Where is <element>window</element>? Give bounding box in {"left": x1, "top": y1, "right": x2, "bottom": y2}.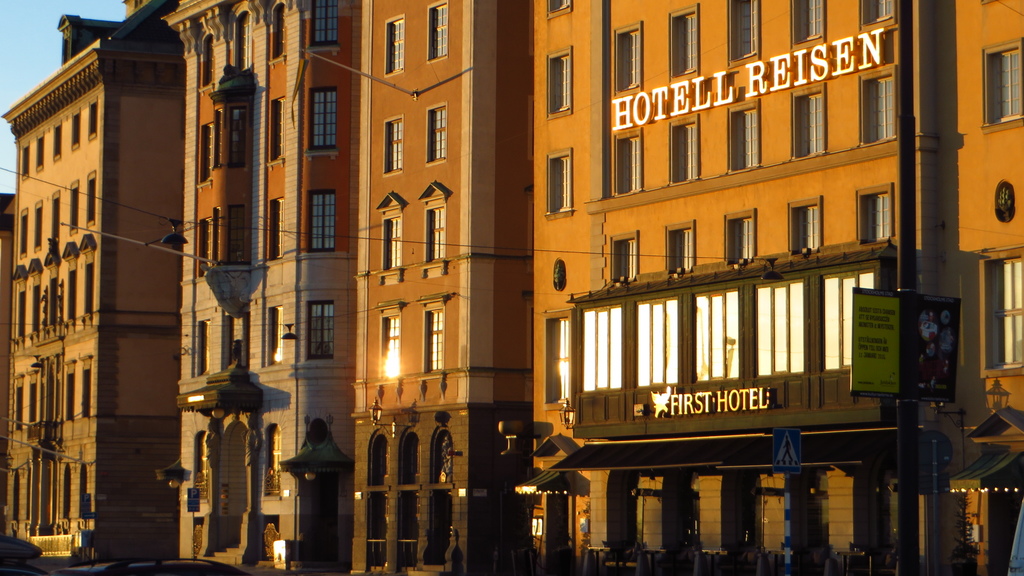
{"left": 683, "top": 283, "right": 745, "bottom": 387}.
